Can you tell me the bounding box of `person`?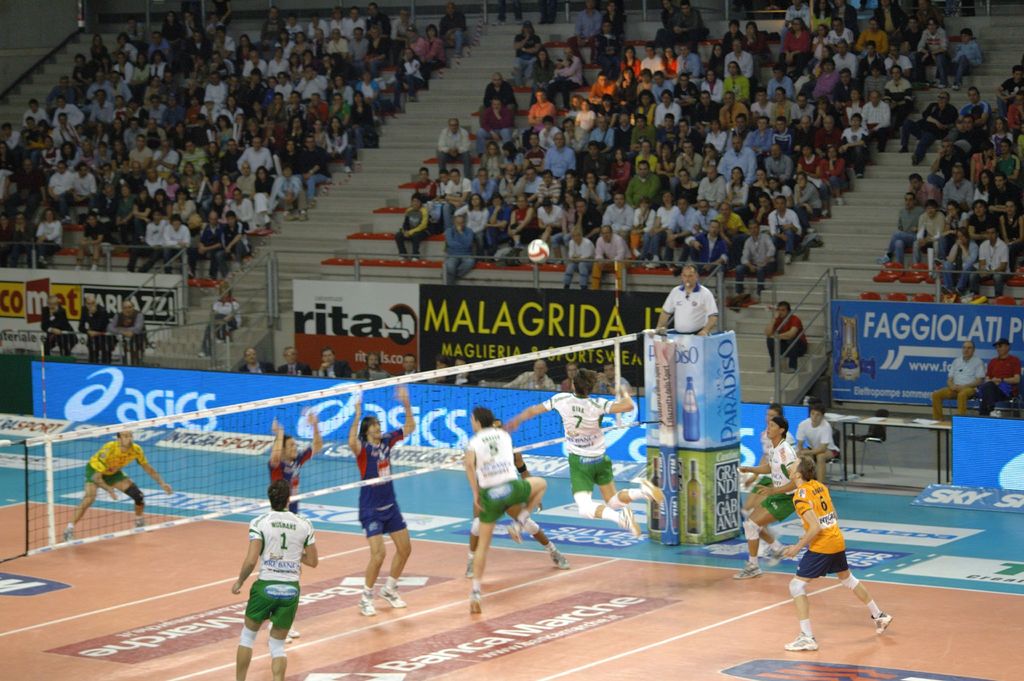
967:221:1013:301.
